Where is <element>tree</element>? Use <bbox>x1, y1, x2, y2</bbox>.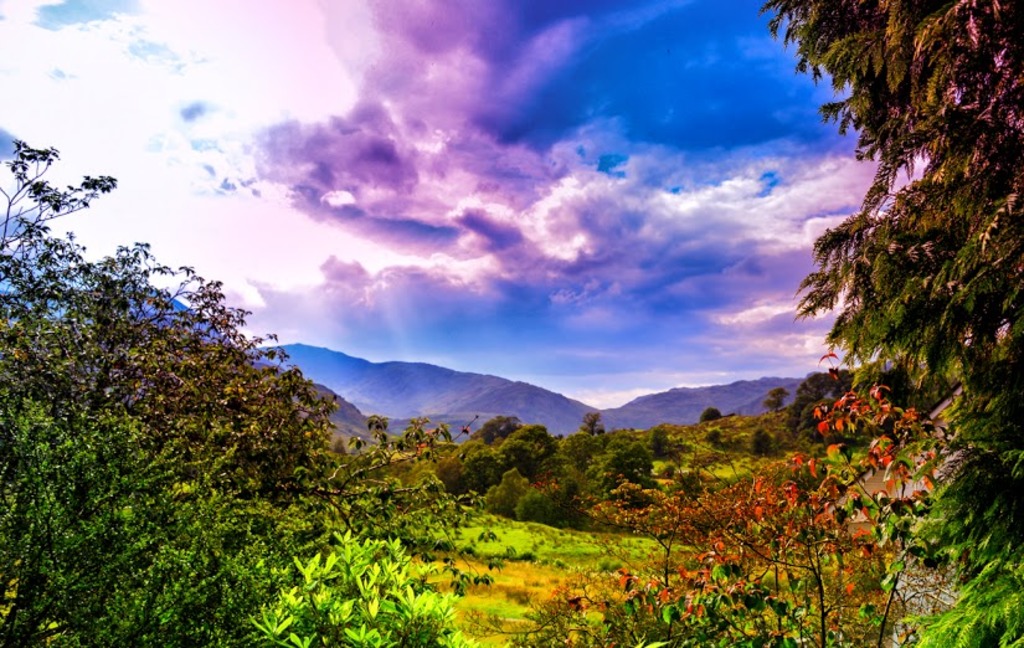
<bbox>499, 413, 552, 477</bbox>.
